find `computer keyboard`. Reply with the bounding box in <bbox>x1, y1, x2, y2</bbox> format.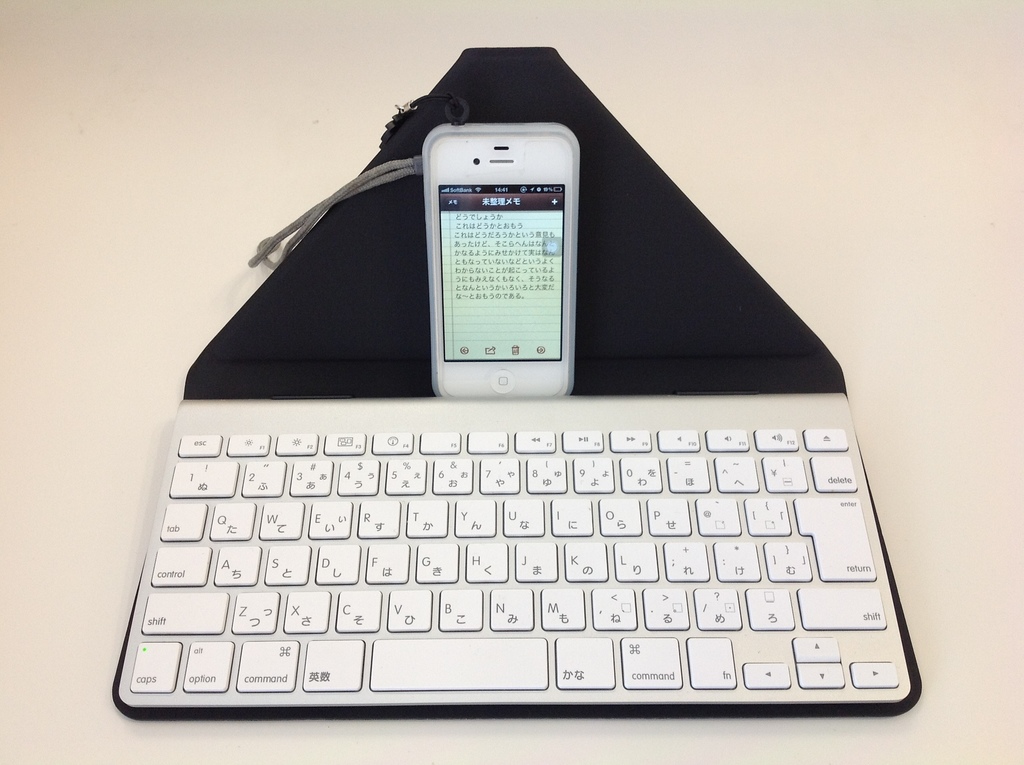
<bbox>120, 399, 915, 703</bbox>.
